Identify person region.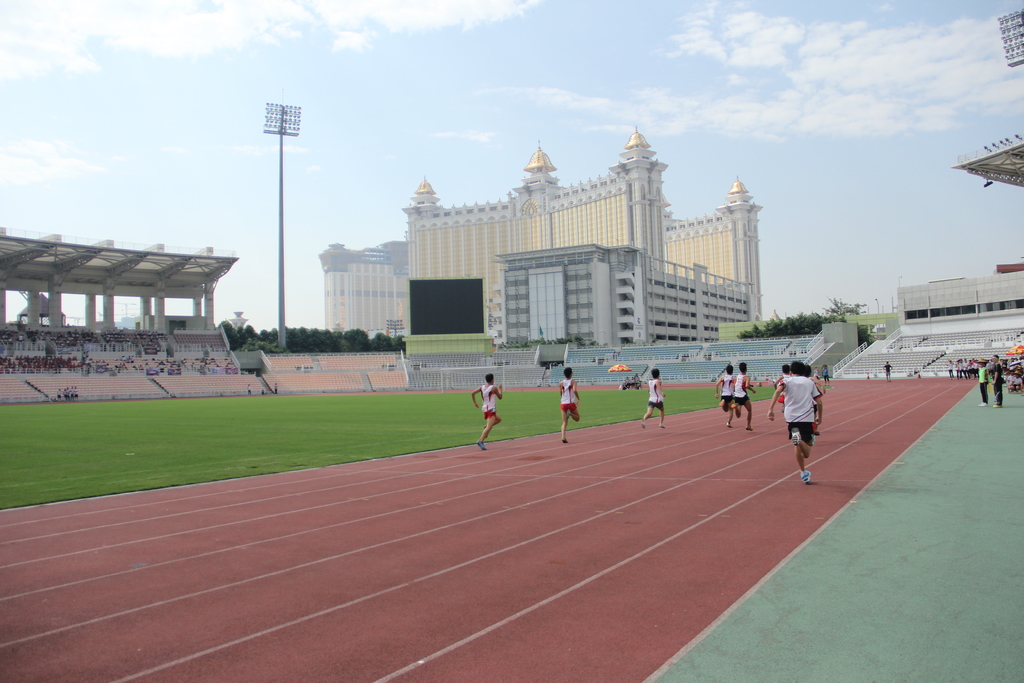
Region: (785,363,819,445).
